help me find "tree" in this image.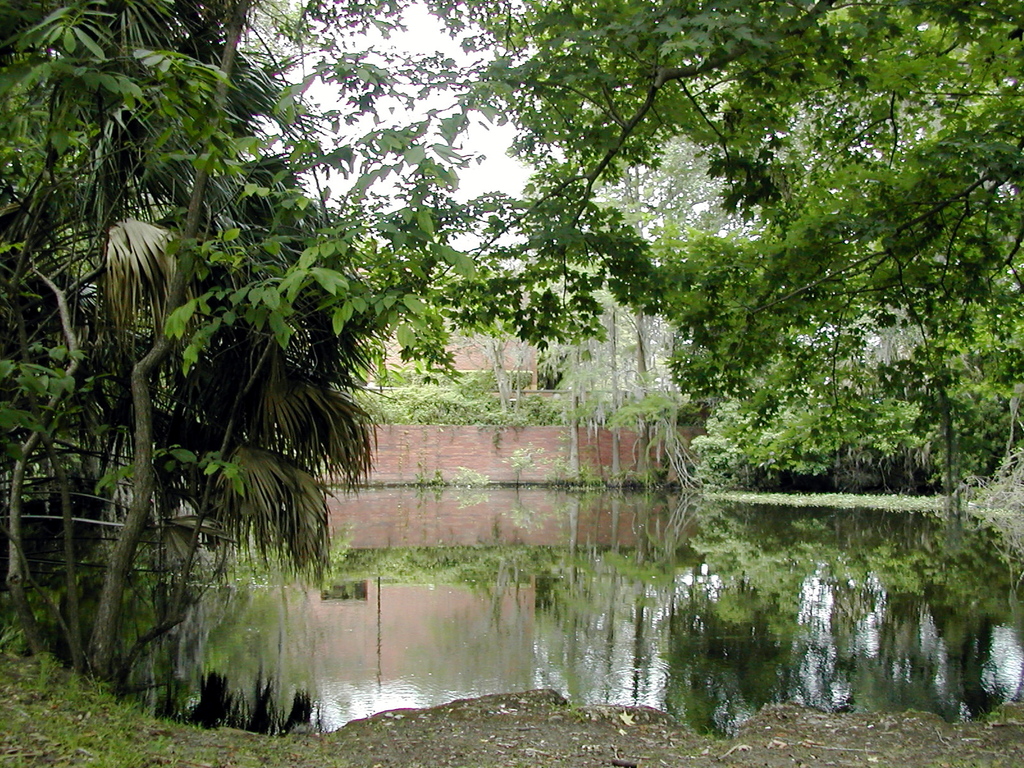
Found it: bbox=(602, 108, 764, 394).
